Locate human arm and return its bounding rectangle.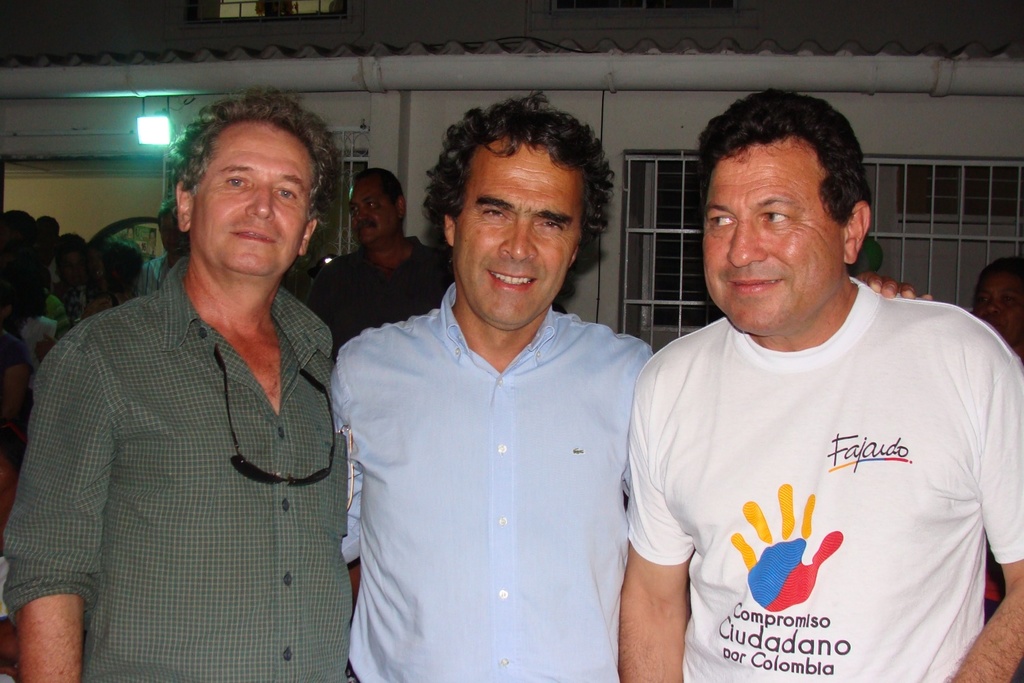
select_region(2, 317, 106, 682).
